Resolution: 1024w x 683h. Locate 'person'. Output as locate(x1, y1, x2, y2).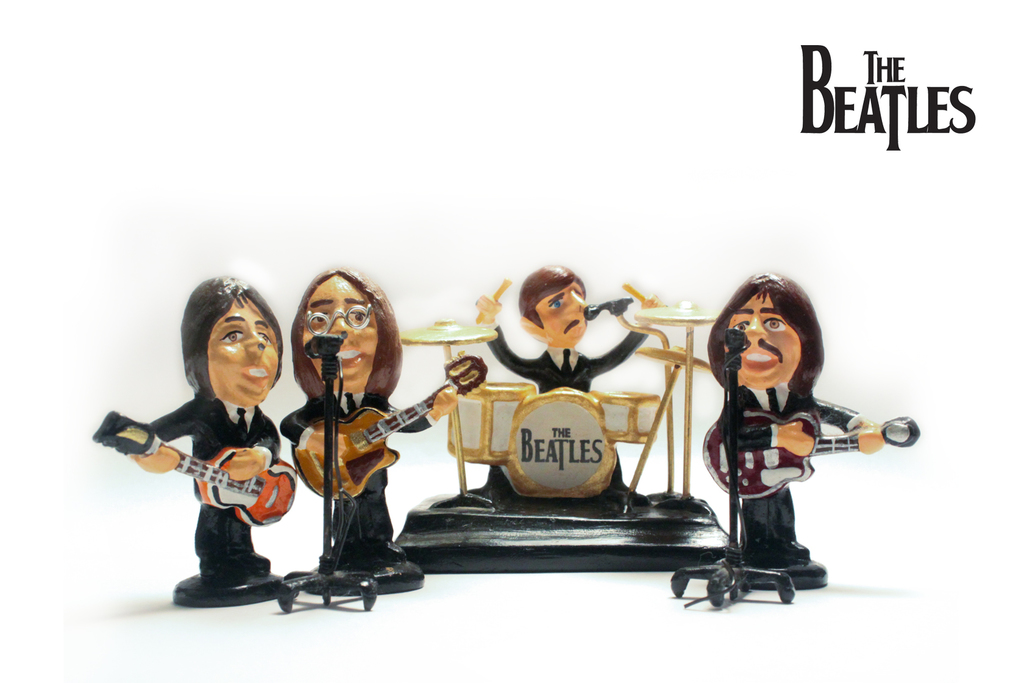
locate(705, 268, 883, 562).
